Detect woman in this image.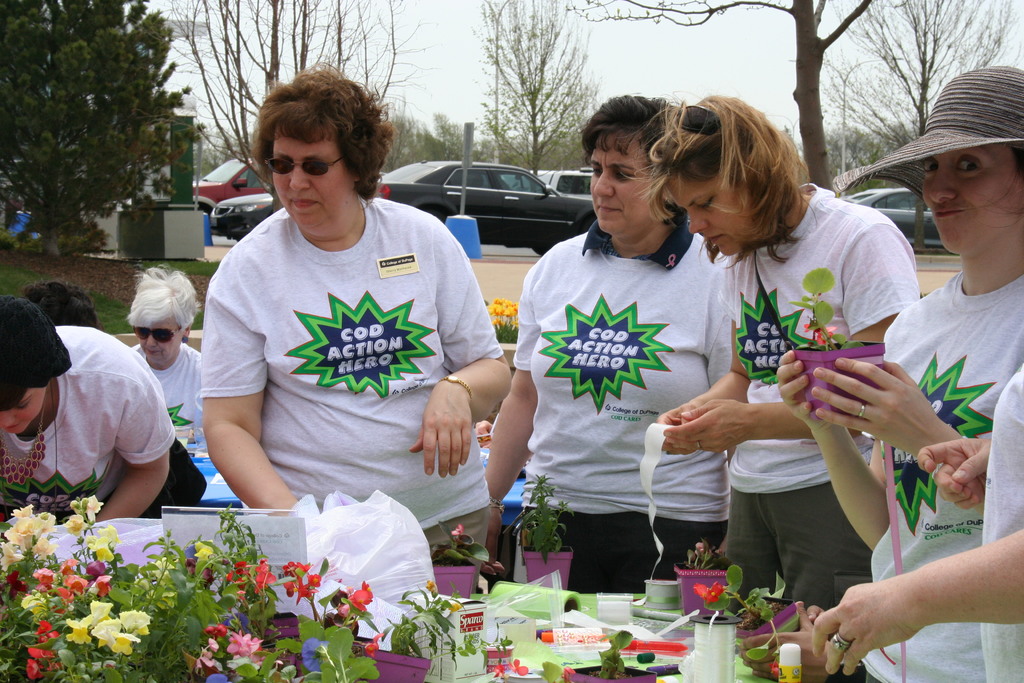
Detection: {"x1": 114, "y1": 251, "x2": 205, "y2": 440}.
